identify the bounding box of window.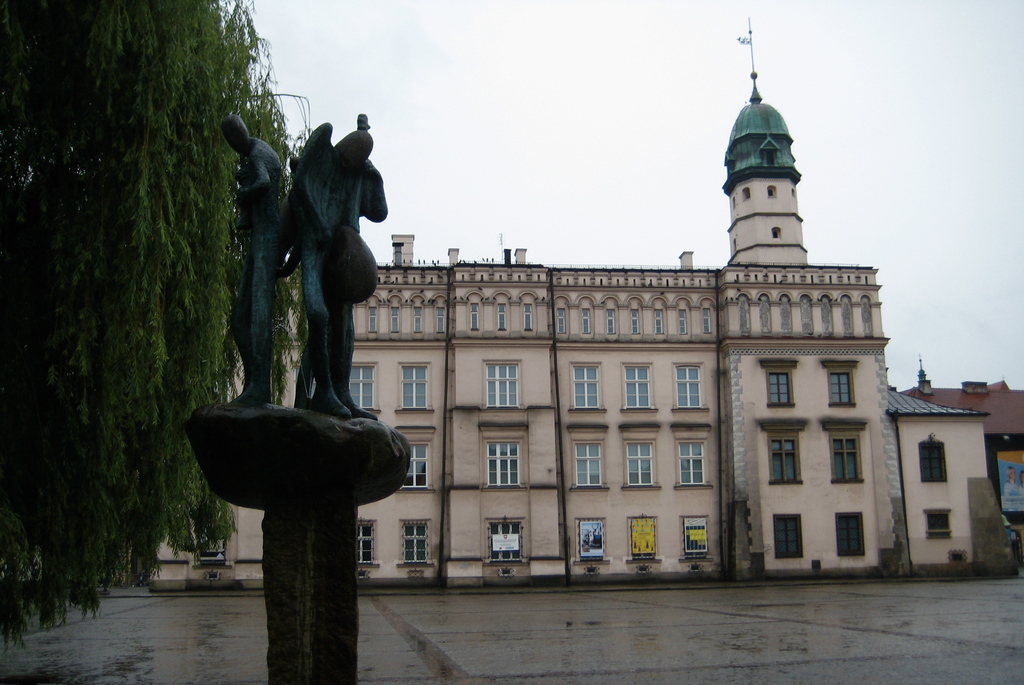
region(393, 441, 426, 490).
